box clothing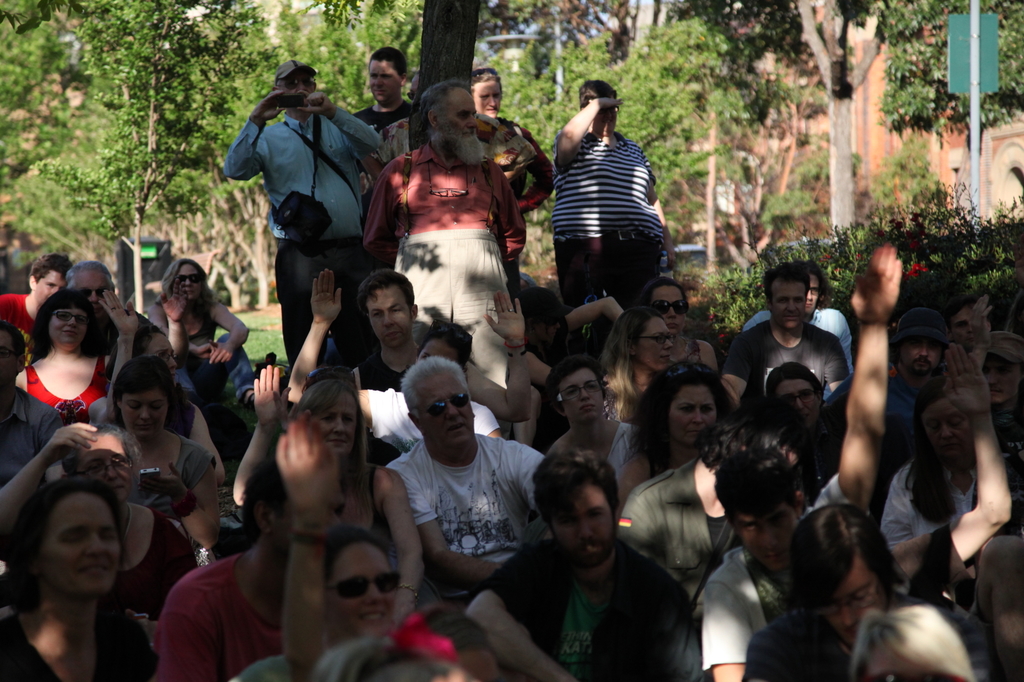
605, 417, 639, 482
